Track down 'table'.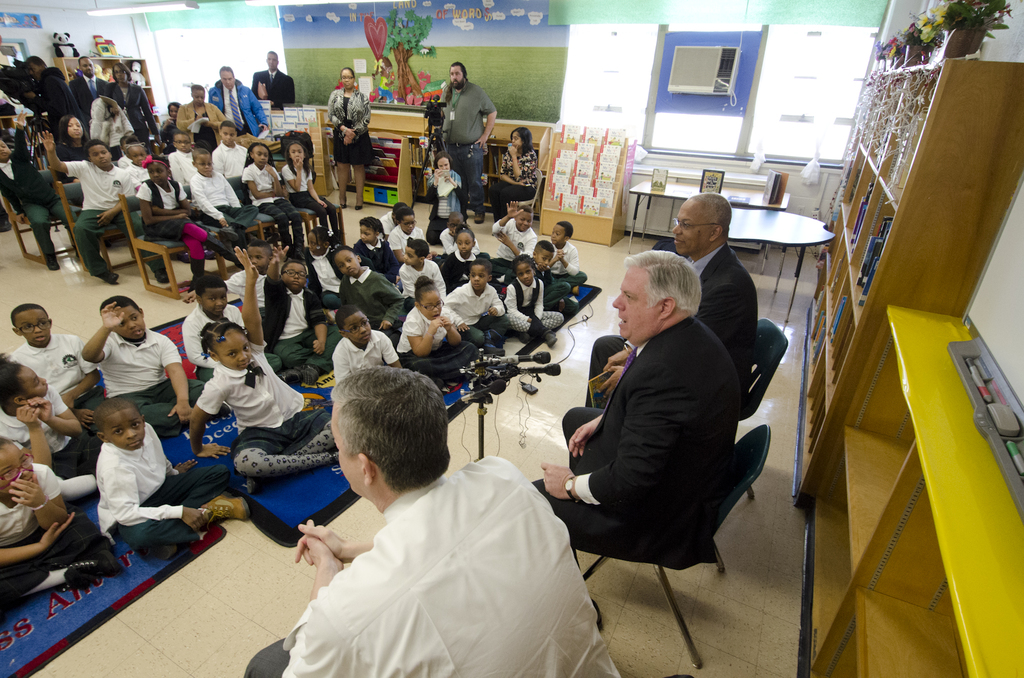
Tracked to <region>728, 212, 835, 321</region>.
